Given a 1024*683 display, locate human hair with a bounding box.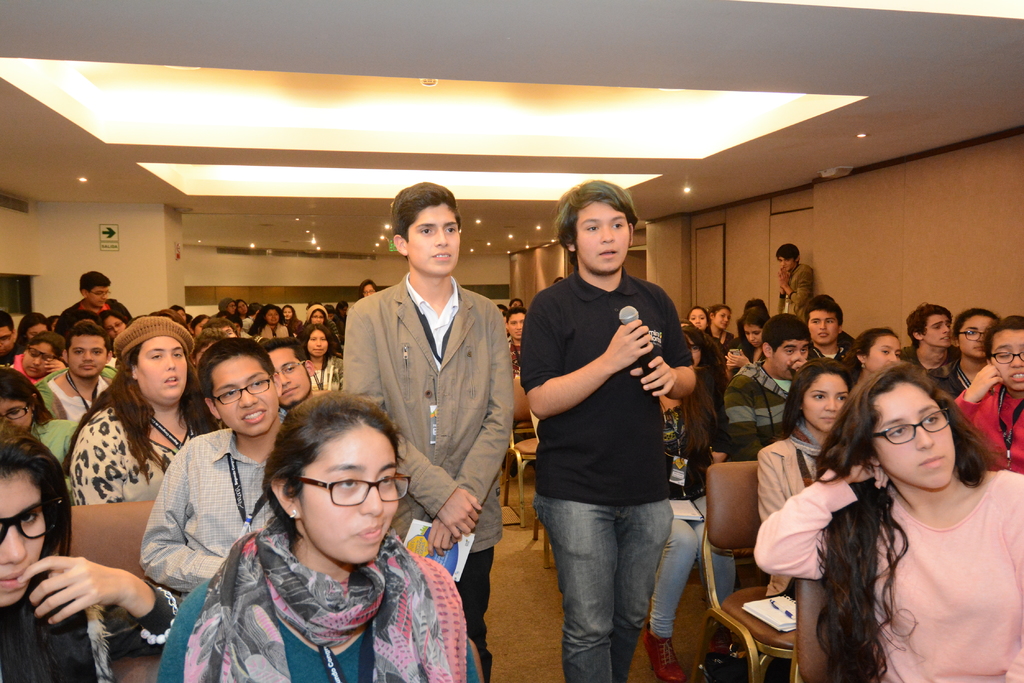
Located: rect(951, 306, 1001, 372).
